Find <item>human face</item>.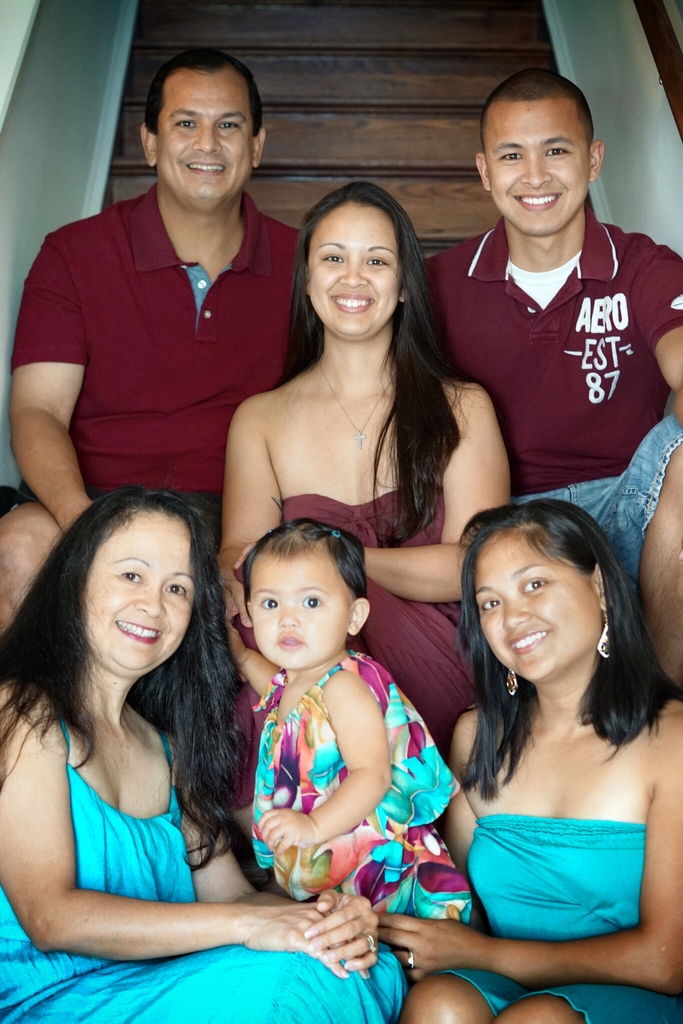
Rect(81, 512, 197, 671).
